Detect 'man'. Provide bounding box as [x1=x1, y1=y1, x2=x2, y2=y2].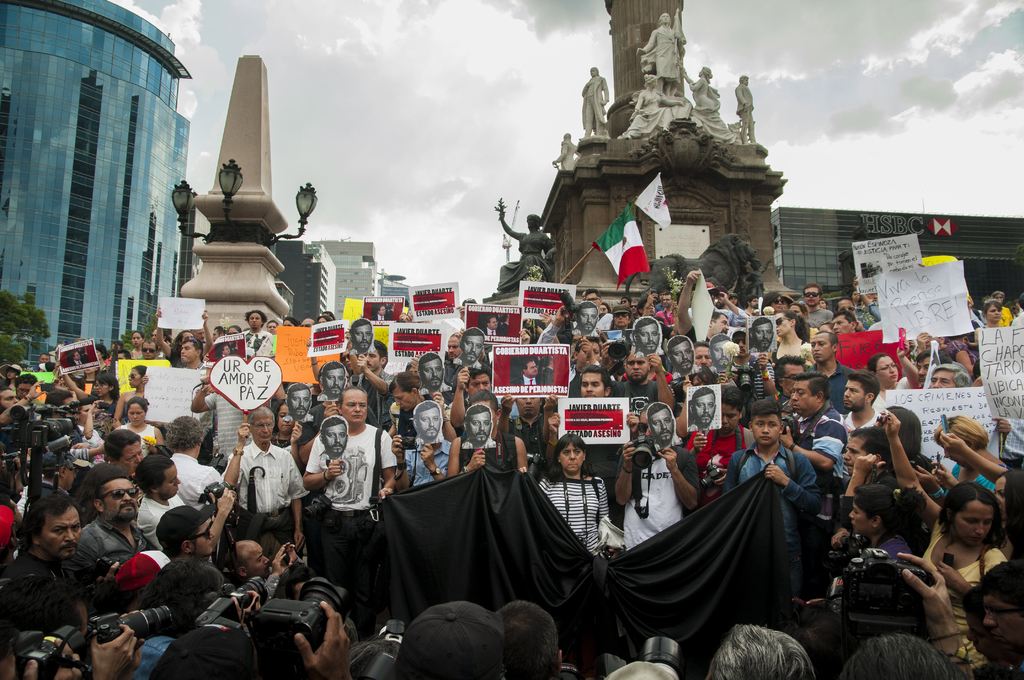
[x1=542, y1=362, x2=632, y2=530].
